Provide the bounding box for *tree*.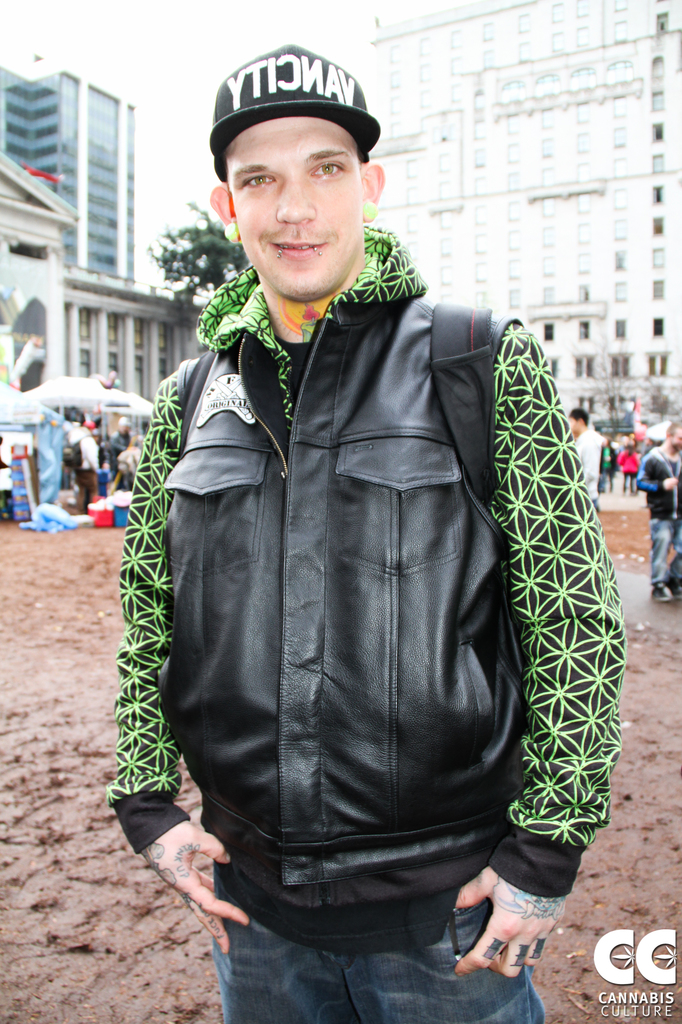
l=148, t=204, r=249, b=307.
